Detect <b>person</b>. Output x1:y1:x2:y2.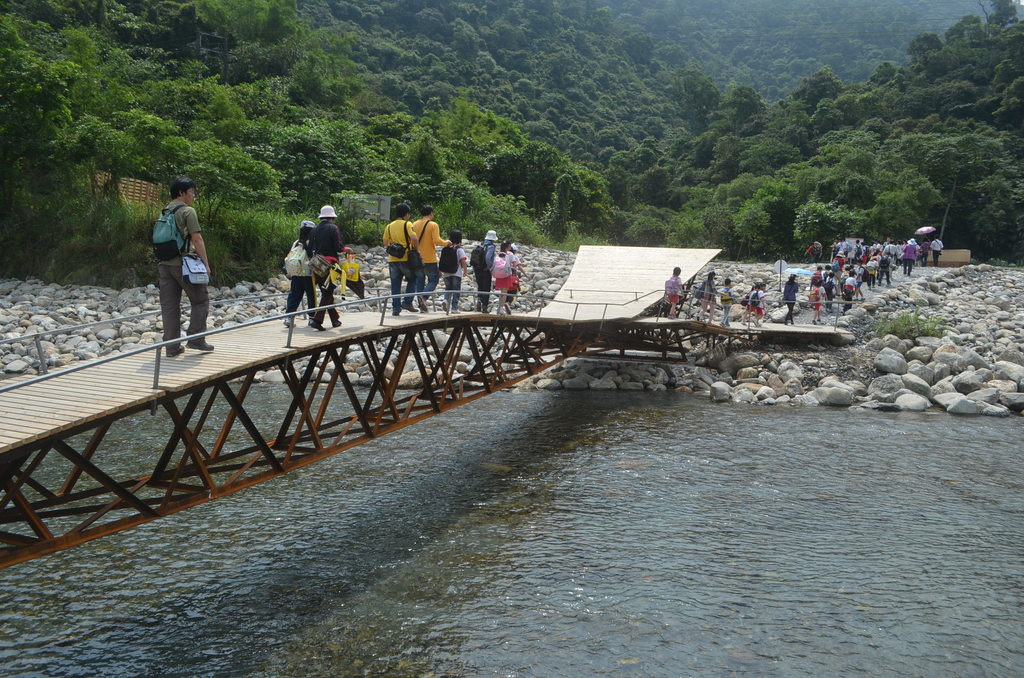
279:217:310:326.
